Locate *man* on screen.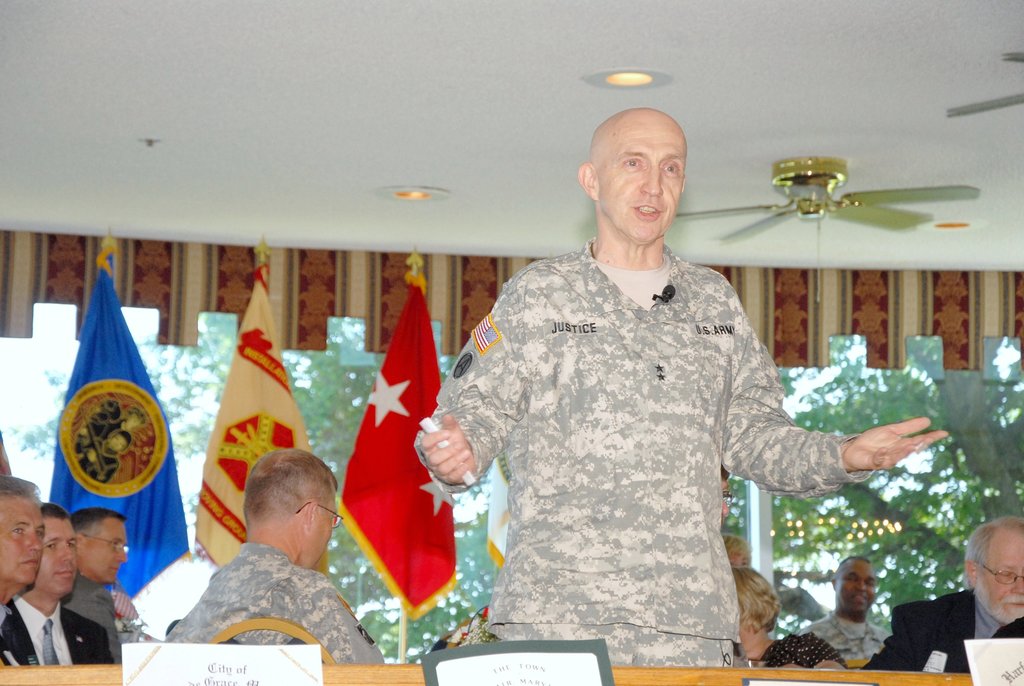
On screen at <region>0, 477, 46, 660</region>.
